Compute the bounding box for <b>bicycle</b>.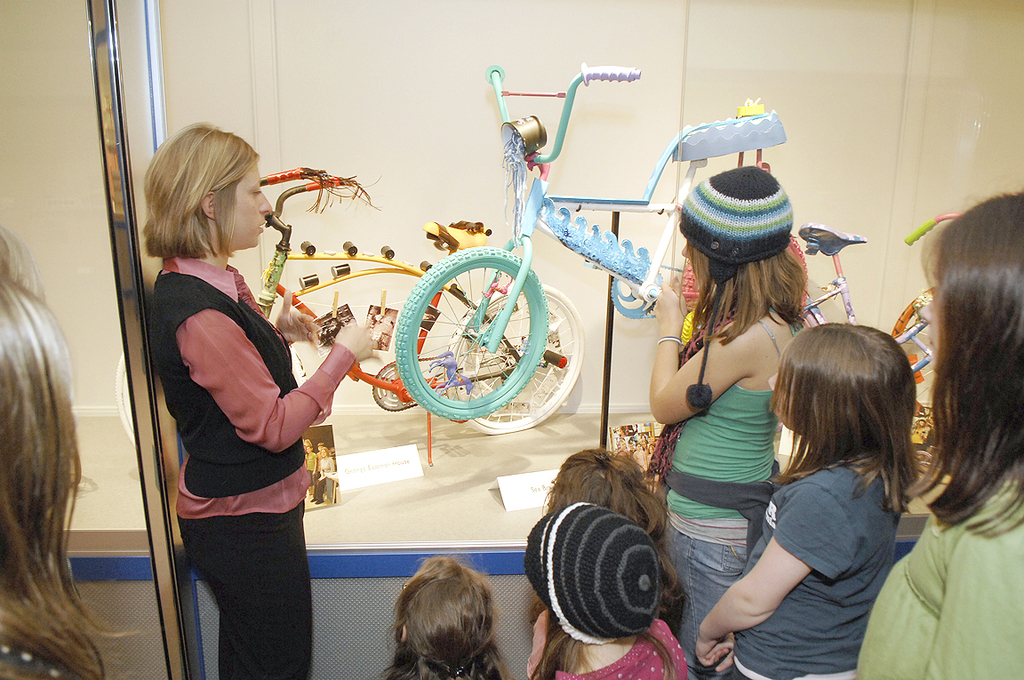
(x1=393, y1=62, x2=788, y2=422).
